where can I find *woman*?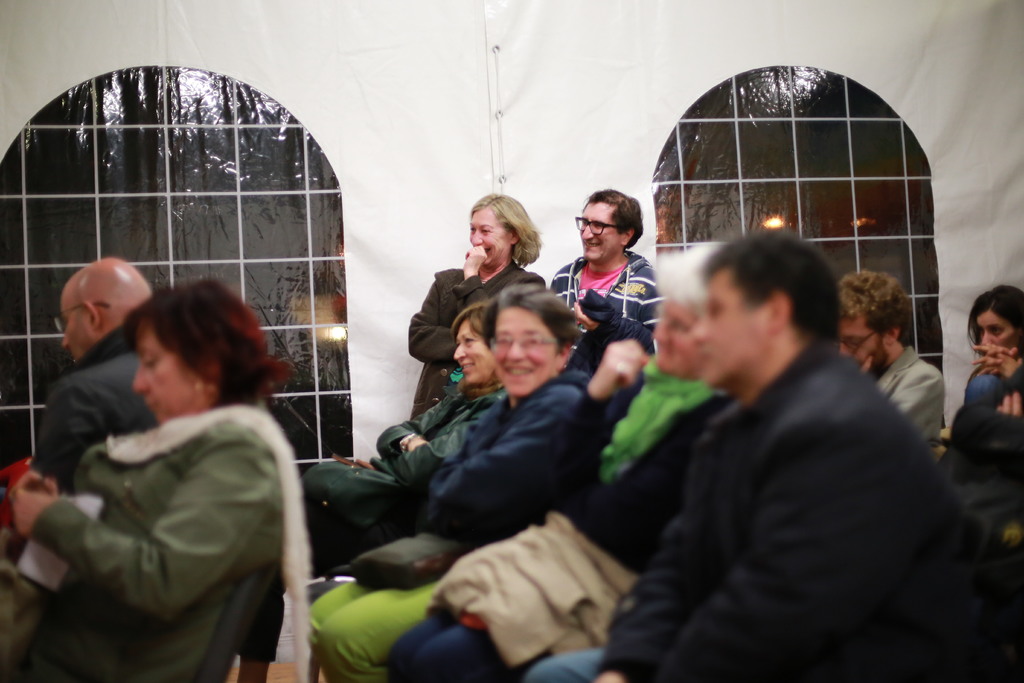
You can find it at <region>16, 259, 298, 682</region>.
